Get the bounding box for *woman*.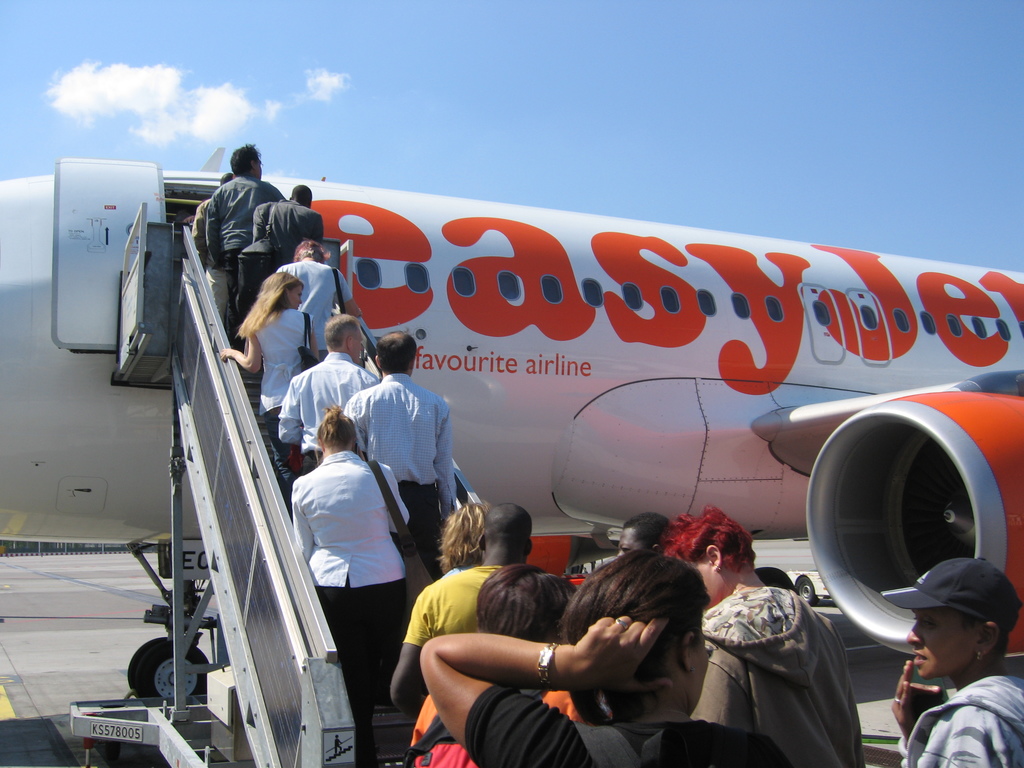
l=893, t=553, r=1023, b=767.
